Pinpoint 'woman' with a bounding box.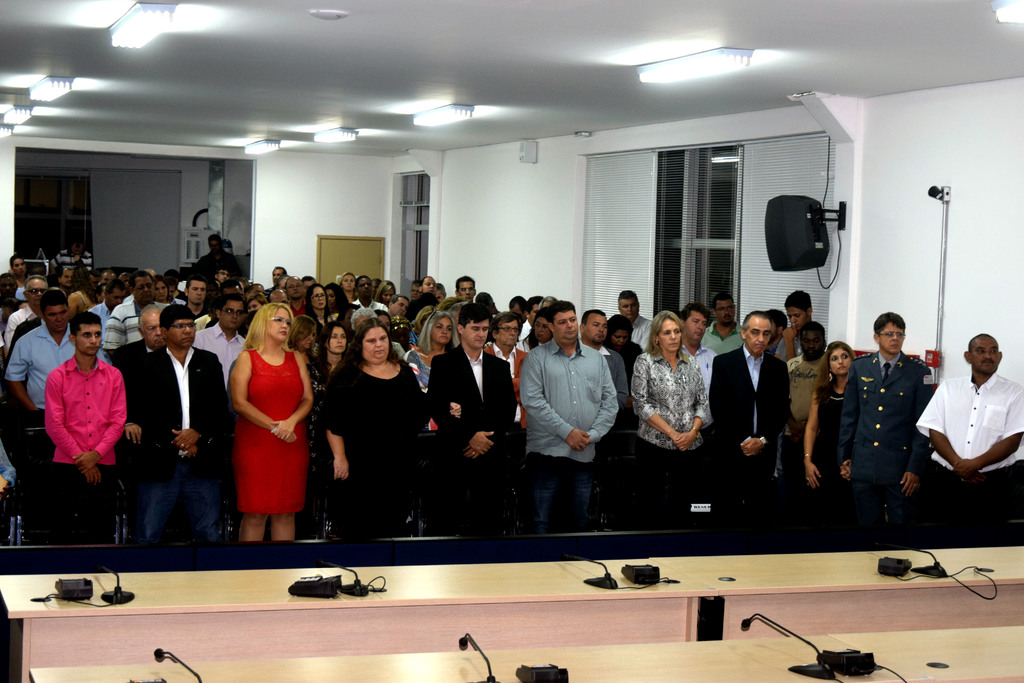
box=[630, 312, 708, 516].
